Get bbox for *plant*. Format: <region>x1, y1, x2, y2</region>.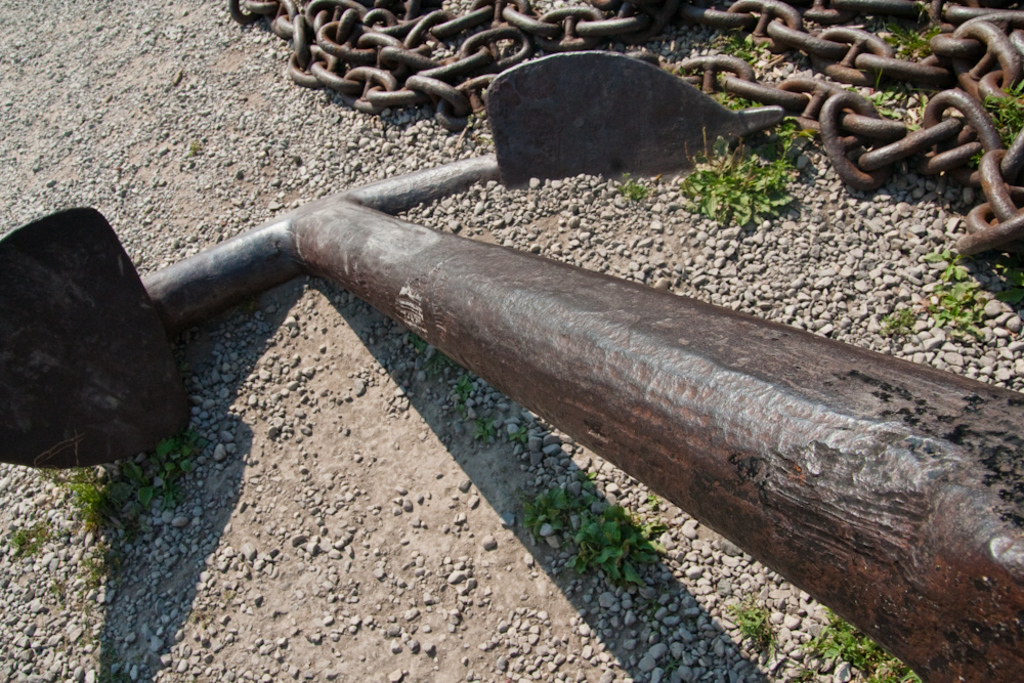
<region>867, 634, 919, 682</region>.
